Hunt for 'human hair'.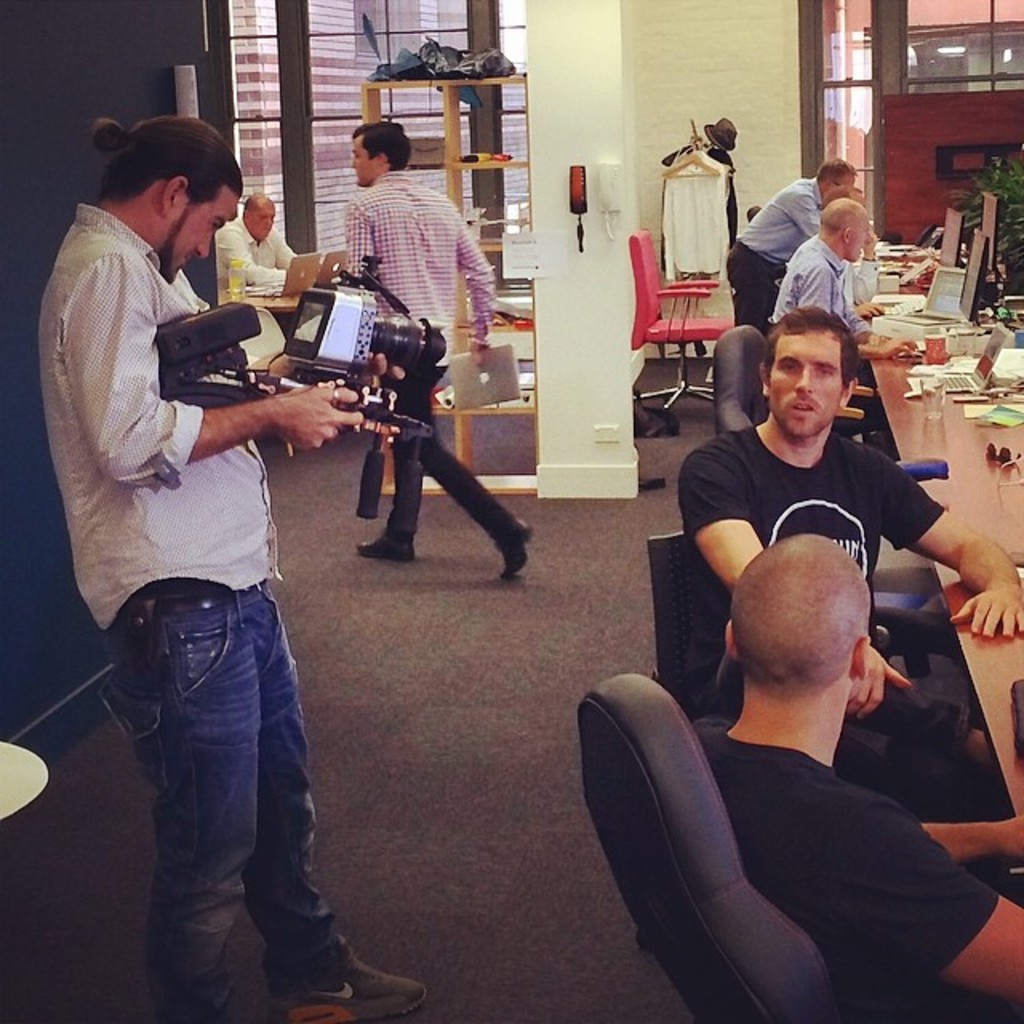
Hunted down at [754, 301, 856, 397].
